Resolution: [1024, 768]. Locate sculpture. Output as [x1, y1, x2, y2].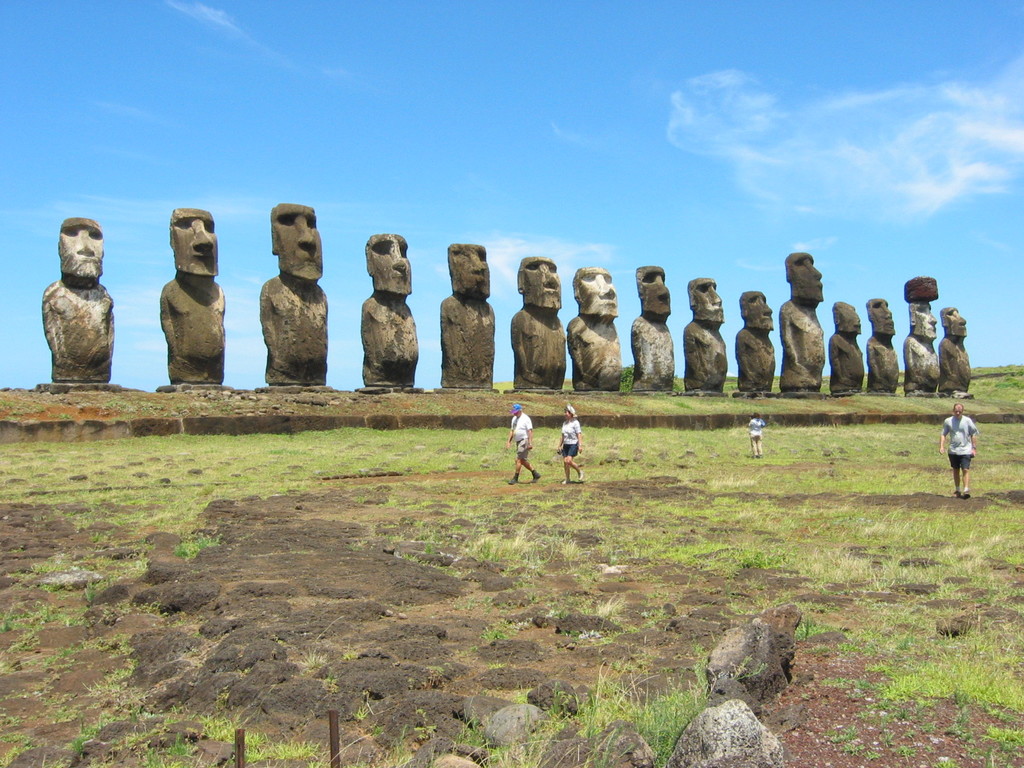
[435, 241, 499, 386].
